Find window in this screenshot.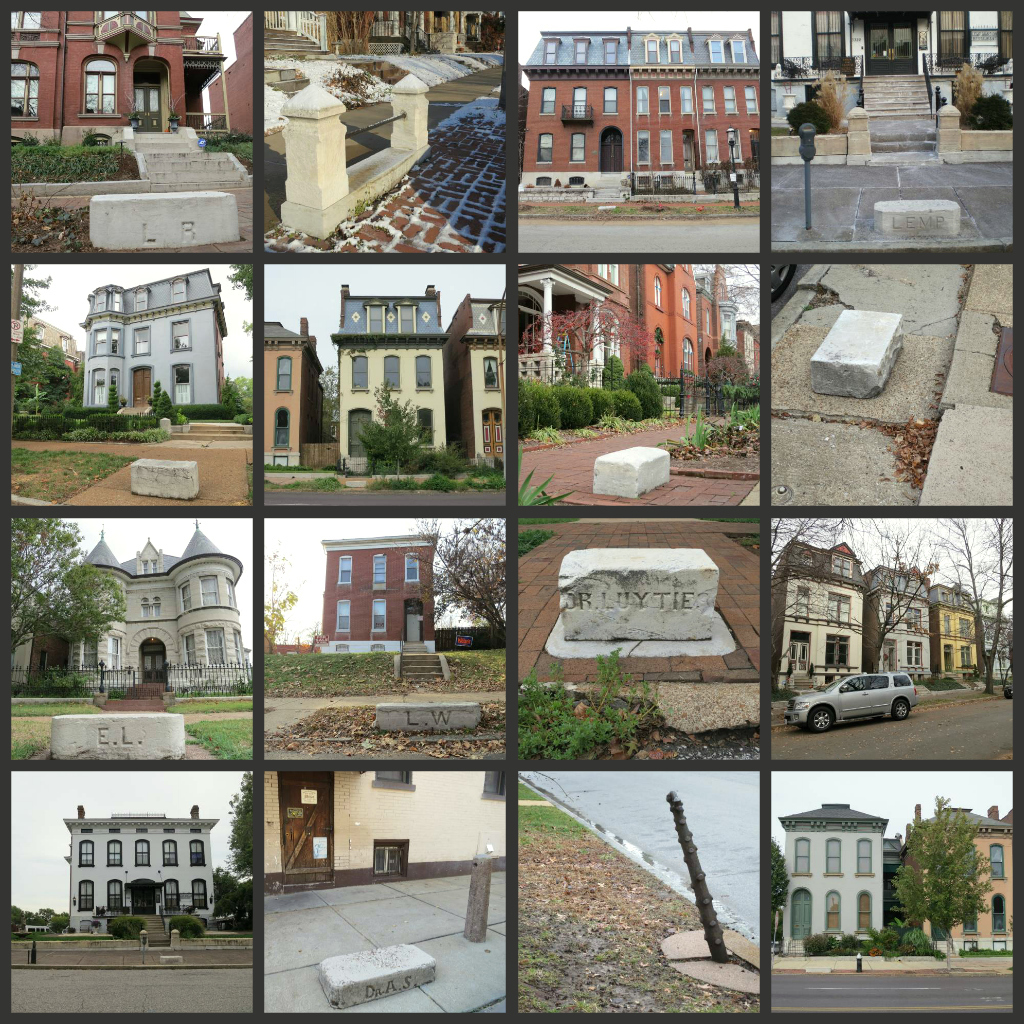
The bounding box for window is crop(406, 547, 420, 581).
